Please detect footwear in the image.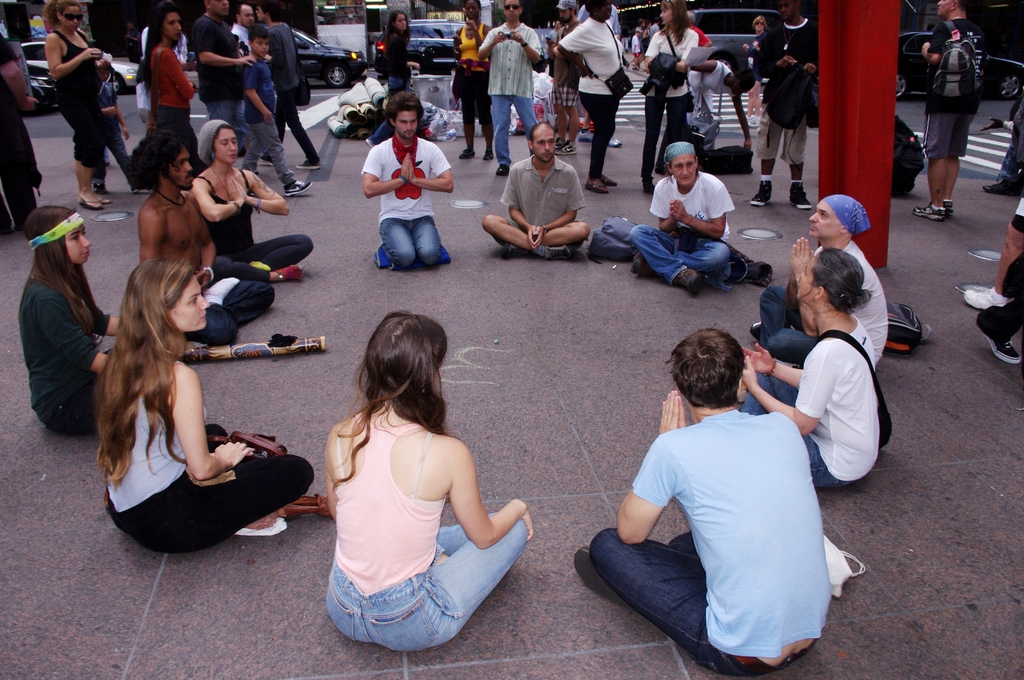
crop(234, 512, 286, 531).
